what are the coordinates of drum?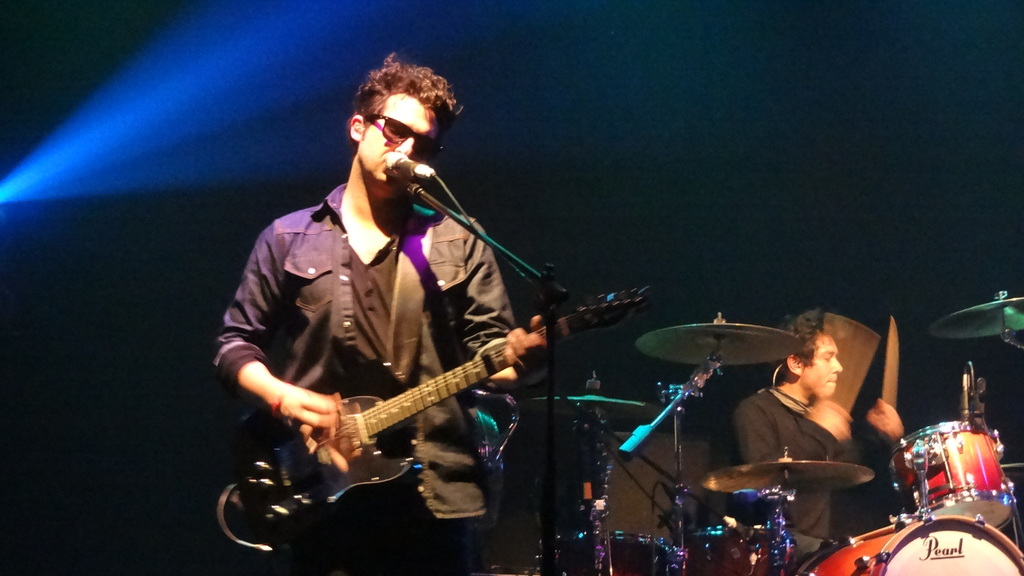
{"x1": 804, "y1": 515, "x2": 1023, "y2": 575}.
